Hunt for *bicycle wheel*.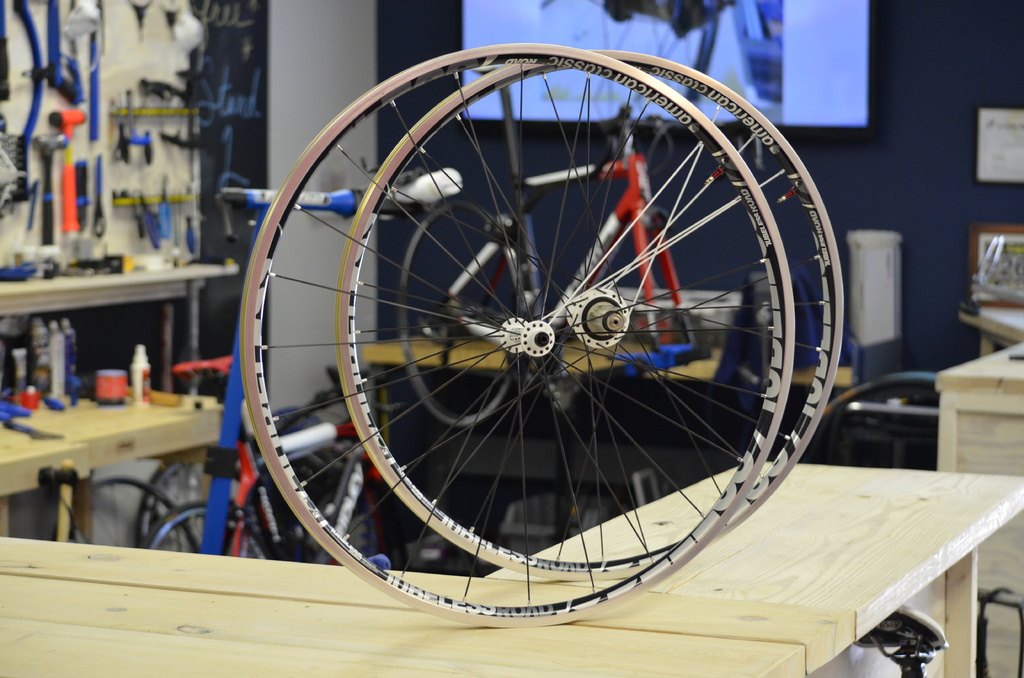
Hunted down at 134, 456, 282, 559.
